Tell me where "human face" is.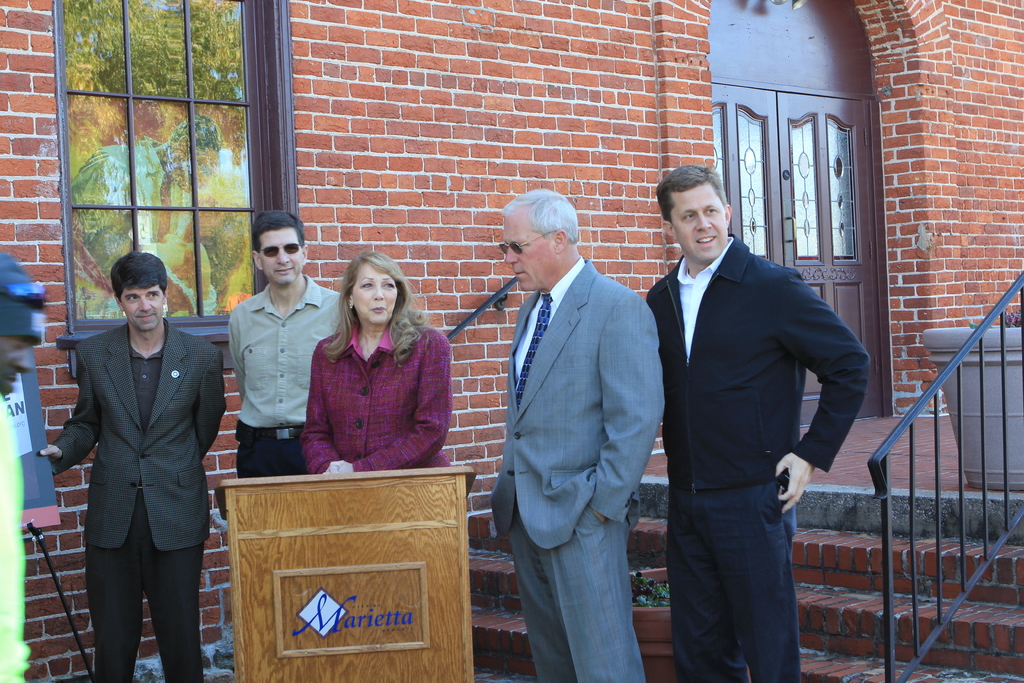
"human face" is at (left=502, top=213, right=552, bottom=292).
